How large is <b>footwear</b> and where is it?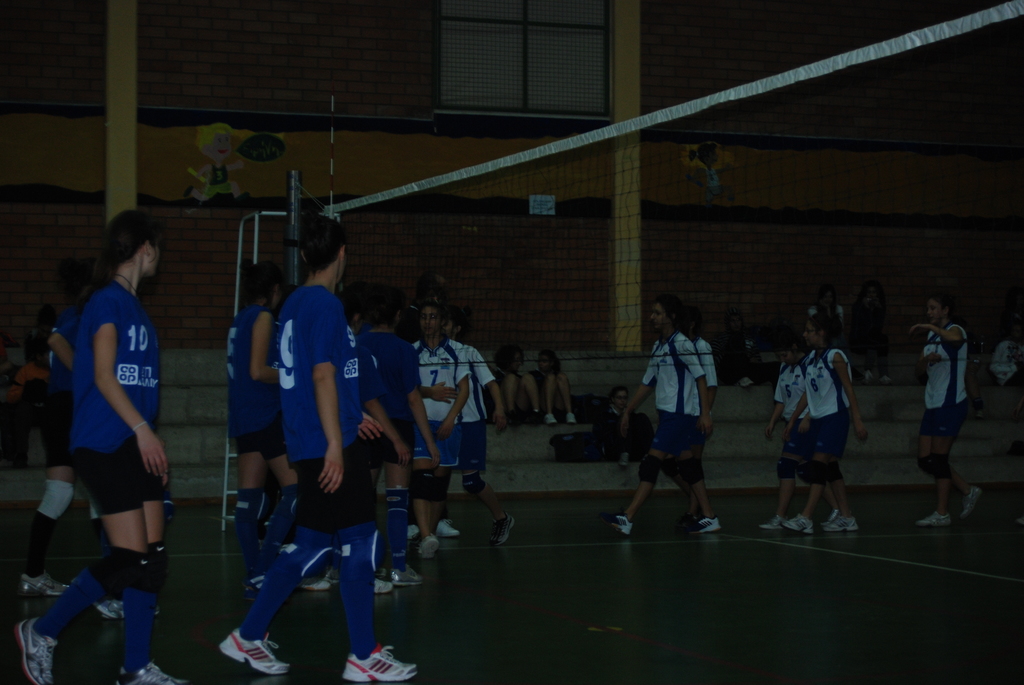
Bounding box: detection(531, 411, 541, 423).
